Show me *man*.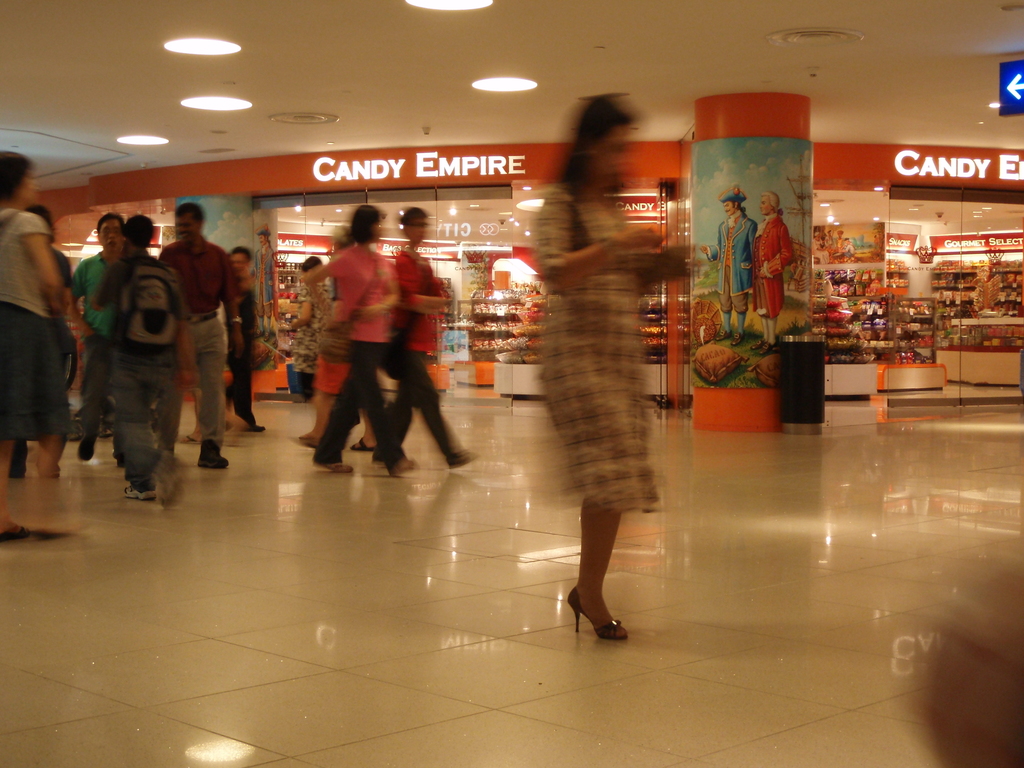
*man* is here: {"left": 700, "top": 188, "right": 758, "bottom": 346}.
